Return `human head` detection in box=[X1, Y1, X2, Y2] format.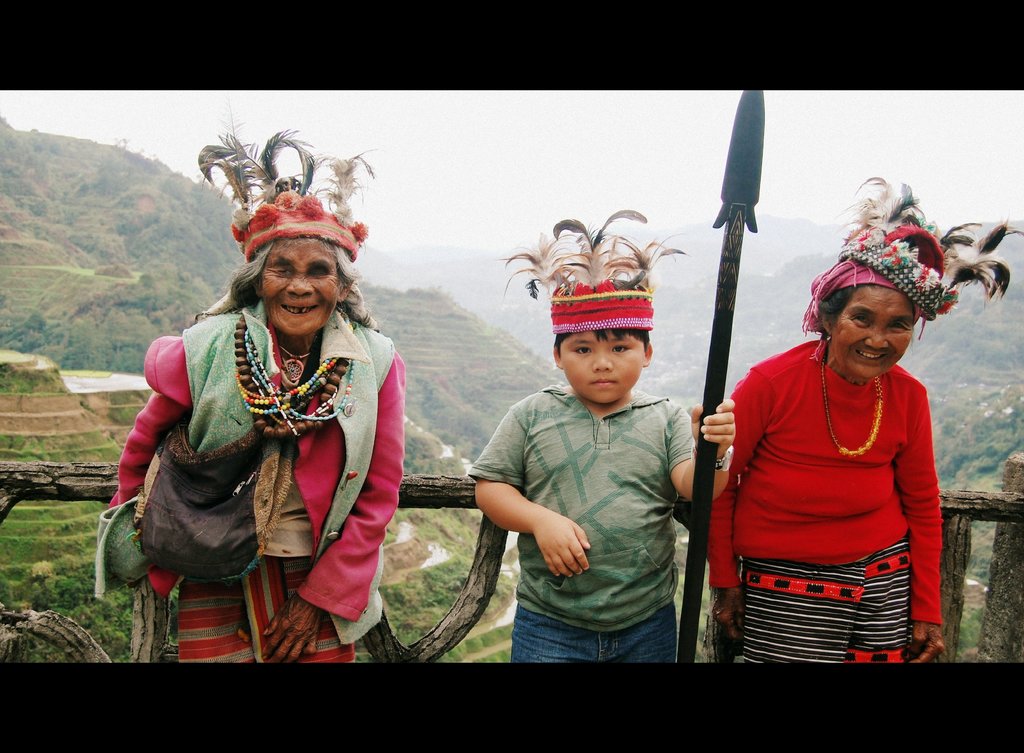
box=[814, 248, 945, 382].
